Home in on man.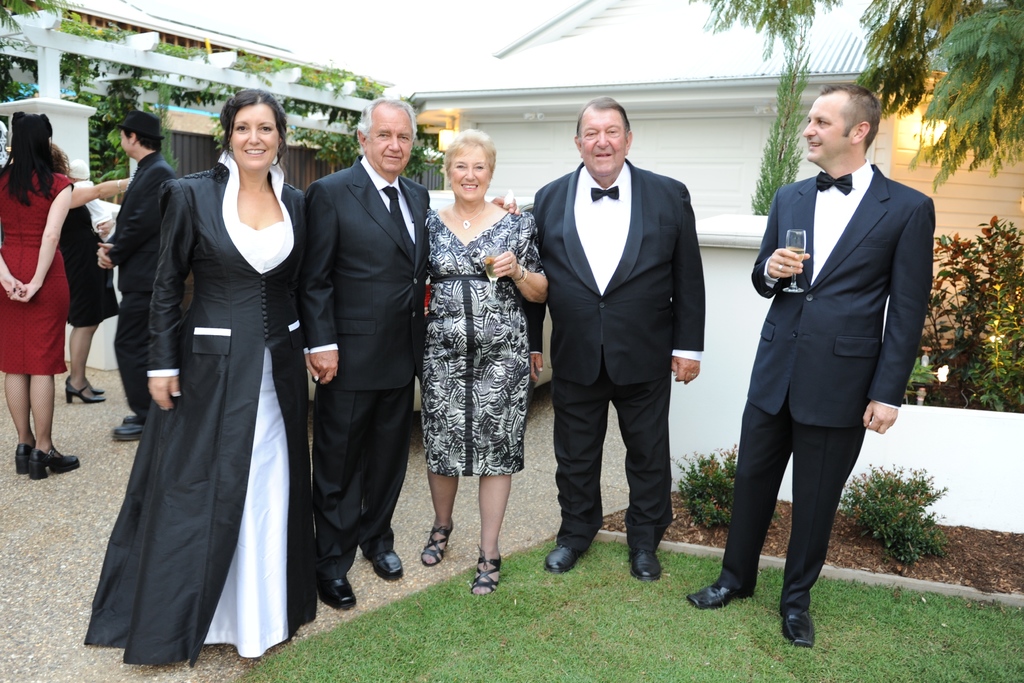
Homed in at 524 83 714 599.
